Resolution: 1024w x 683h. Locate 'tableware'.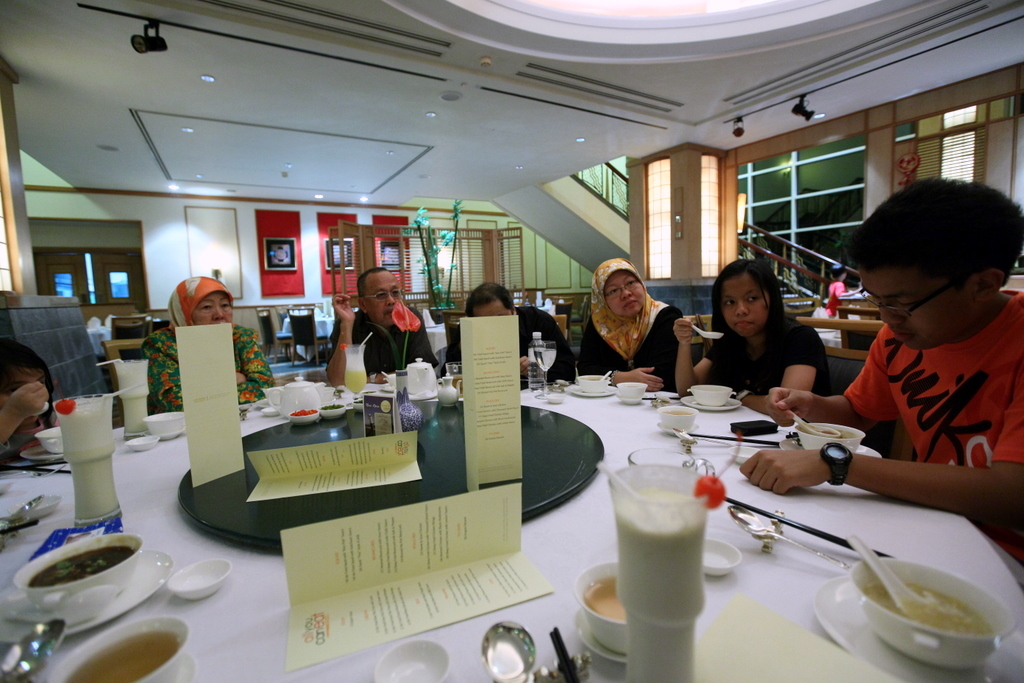
<region>370, 639, 456, 682</region>.
